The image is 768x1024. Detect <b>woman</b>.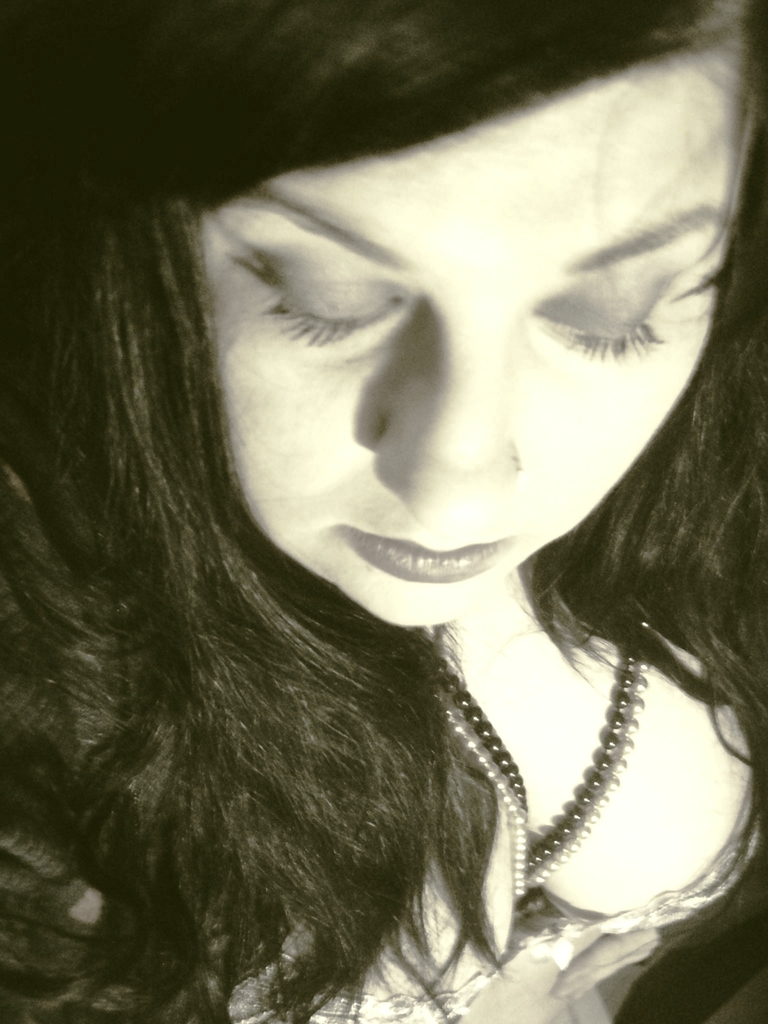
Detection: <bbox>1, 13, 767, 1009</bbox>.
